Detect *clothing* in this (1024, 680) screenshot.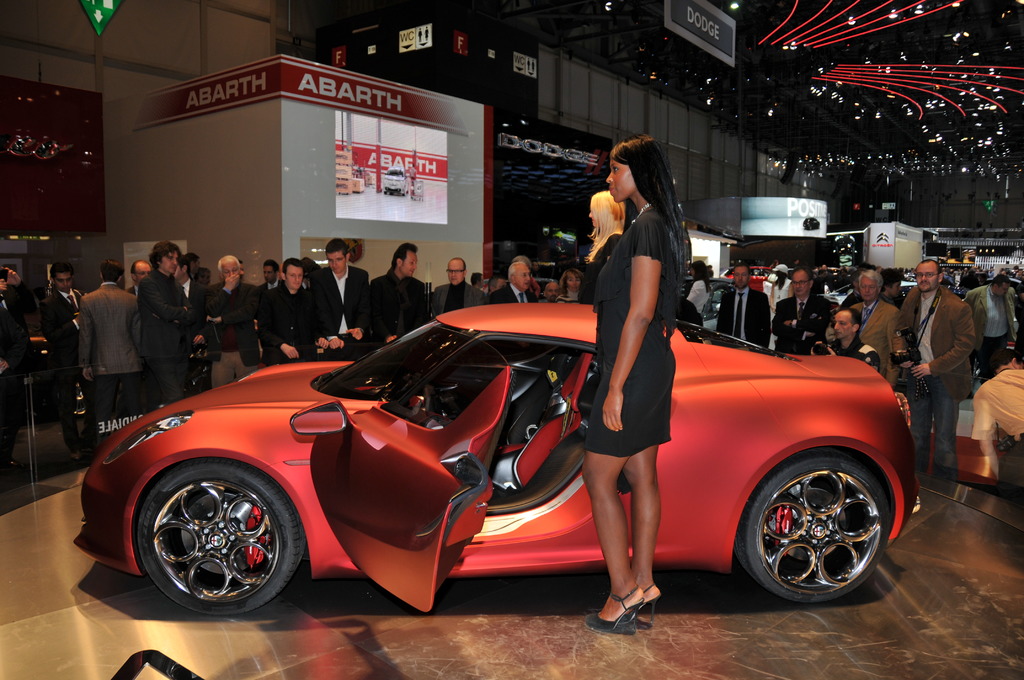
Detection: rect(489, 285, 539, 306).
